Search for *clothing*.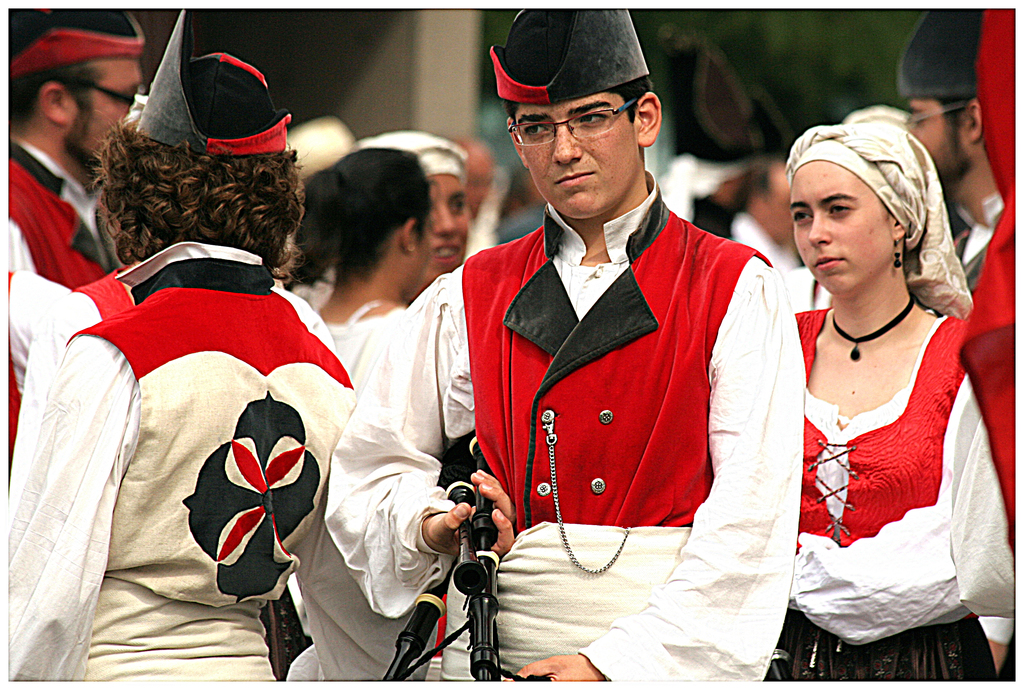
Found at detection(5, 138, 127, 411).
